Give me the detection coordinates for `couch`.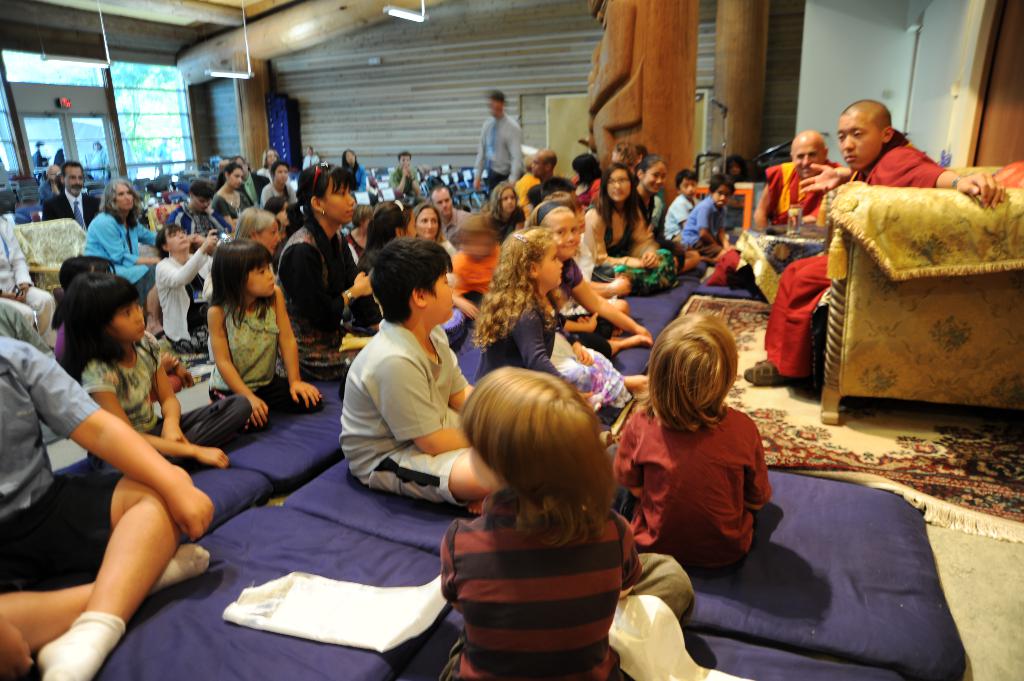
box(781, 124, 1023, 447).
